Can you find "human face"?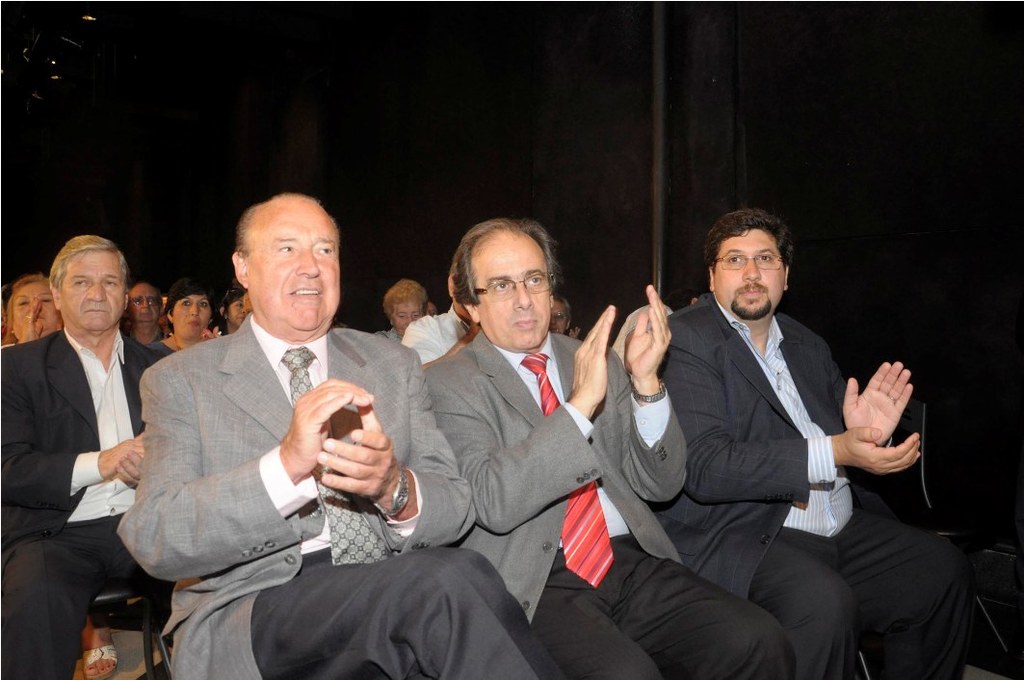
Yes, bounding box: box(233, 300, 249, 323).
